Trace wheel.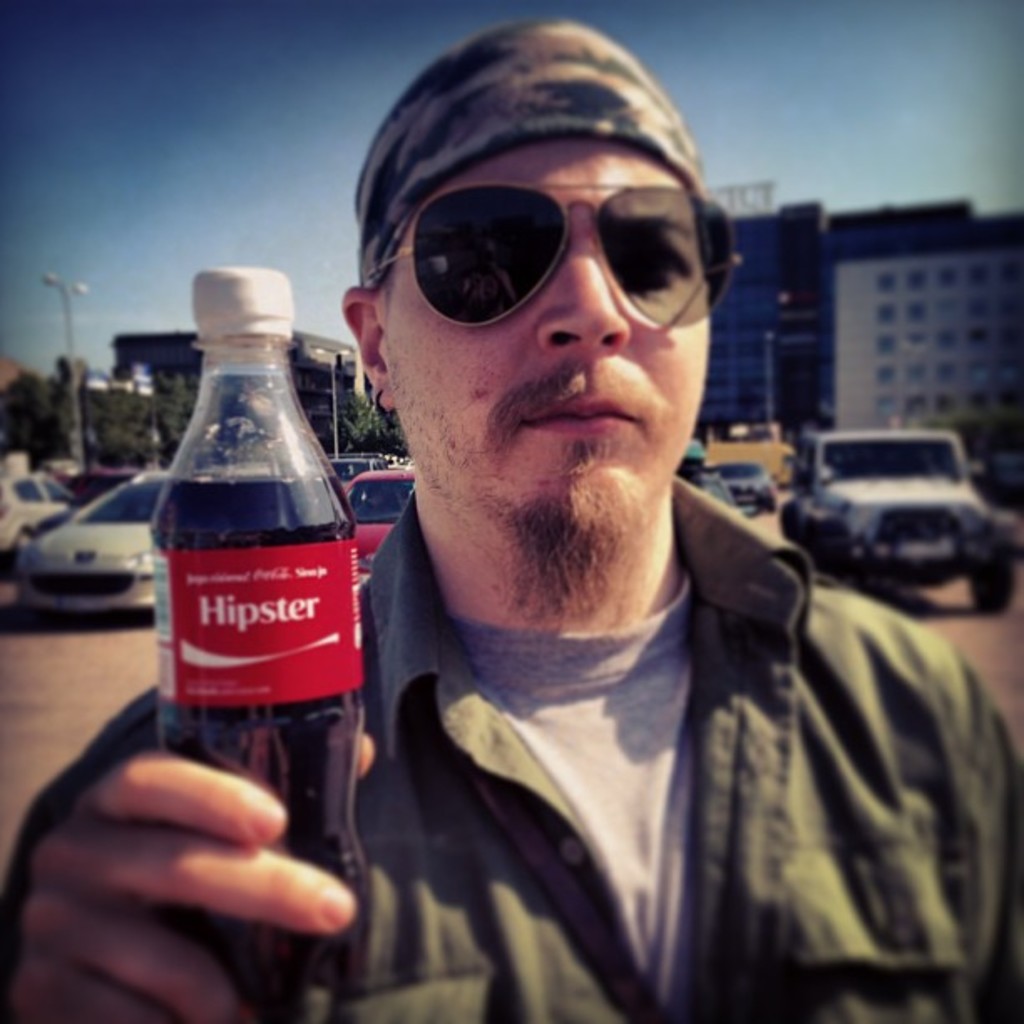
Traced to select_region(959, 562, 1016, 621).
